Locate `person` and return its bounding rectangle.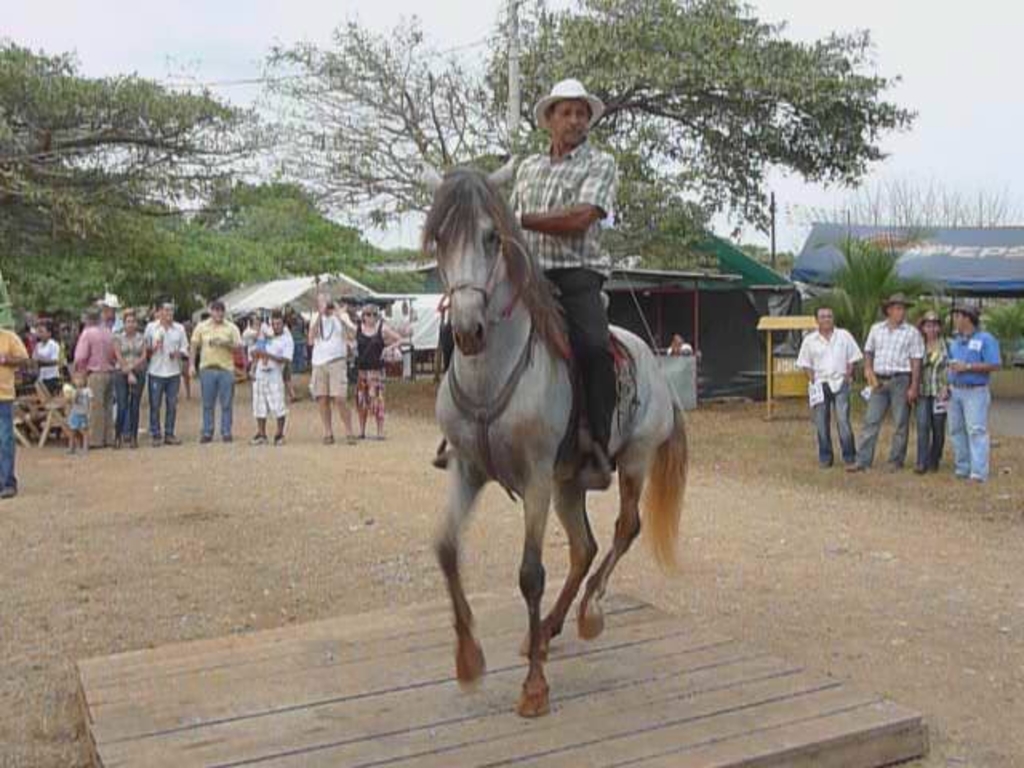
[x1=147, y1=302, x2=195, y2=442].
